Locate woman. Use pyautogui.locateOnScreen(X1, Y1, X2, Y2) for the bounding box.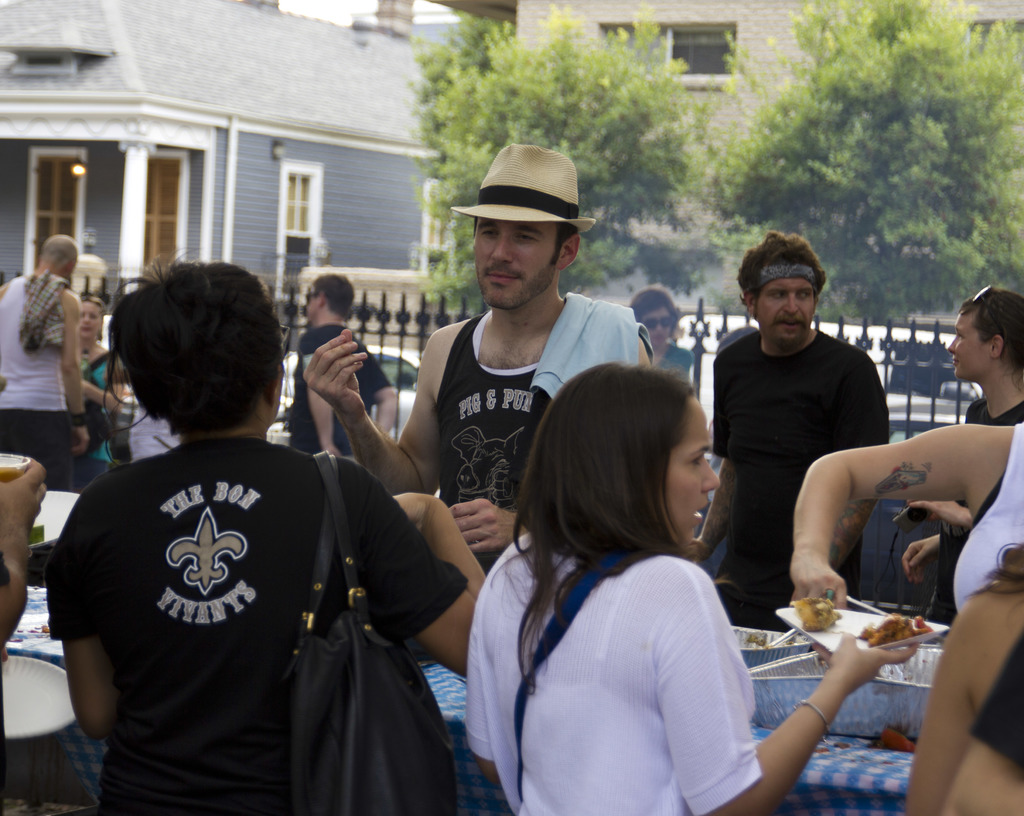
pyautogui.locateOnScreen(79, 298, 129, 500).
